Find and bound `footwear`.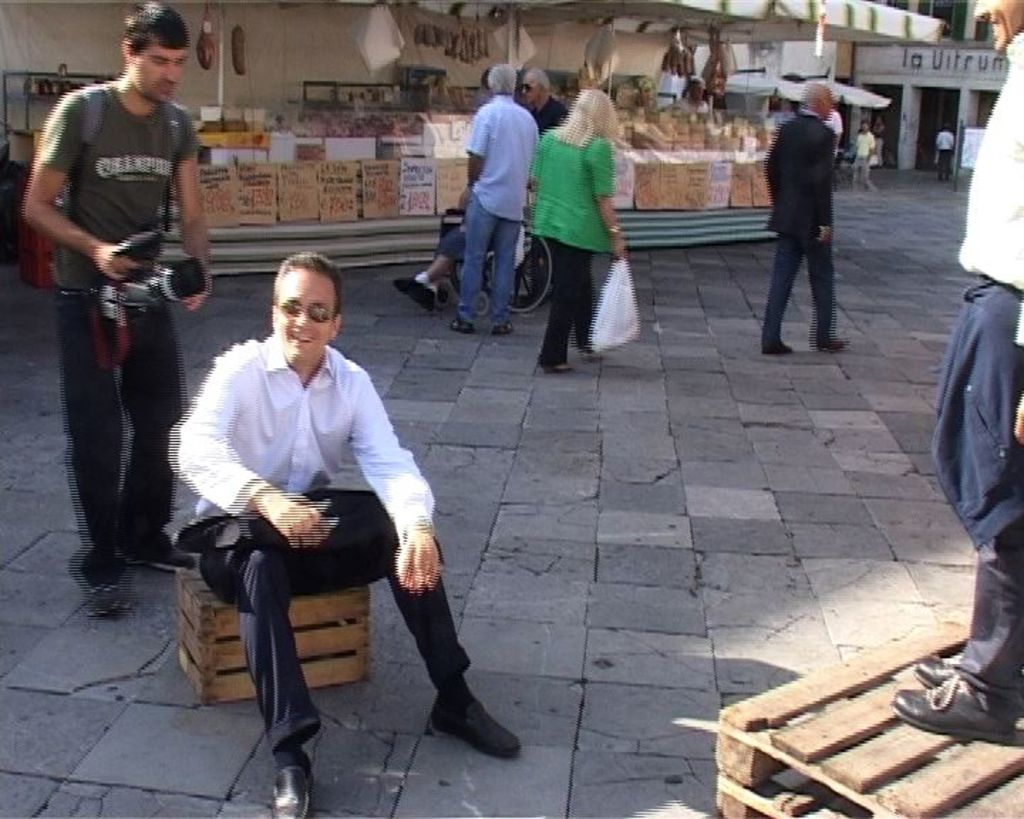
Bound: {"x1": 492, "y1": 321, "x2": 515, "y2": 337}.
